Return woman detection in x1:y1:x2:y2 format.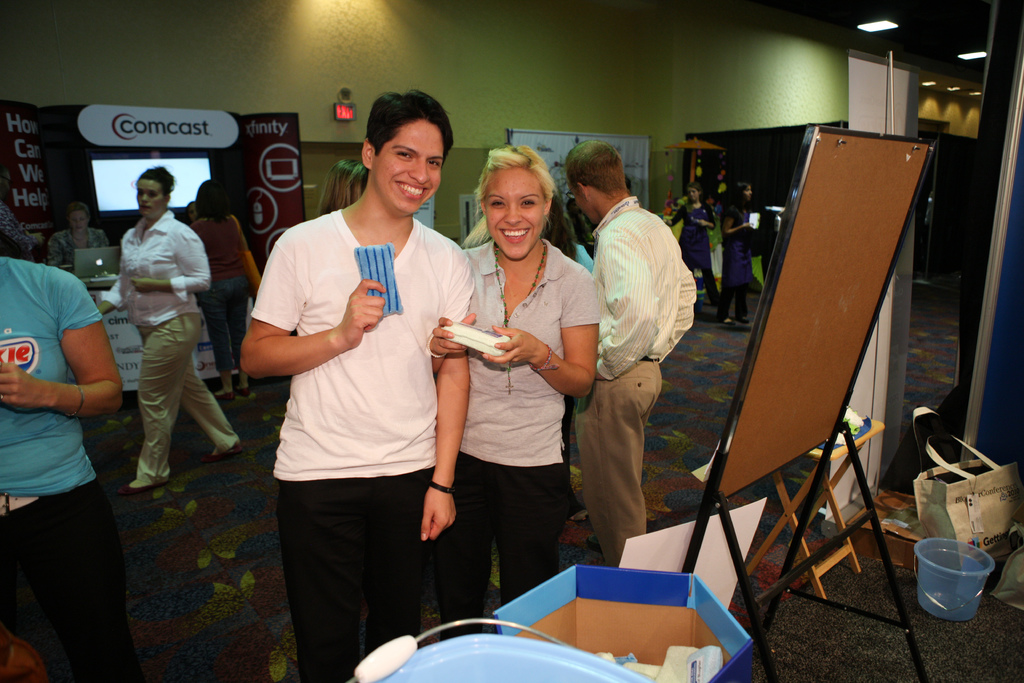
437:149:593:639.
